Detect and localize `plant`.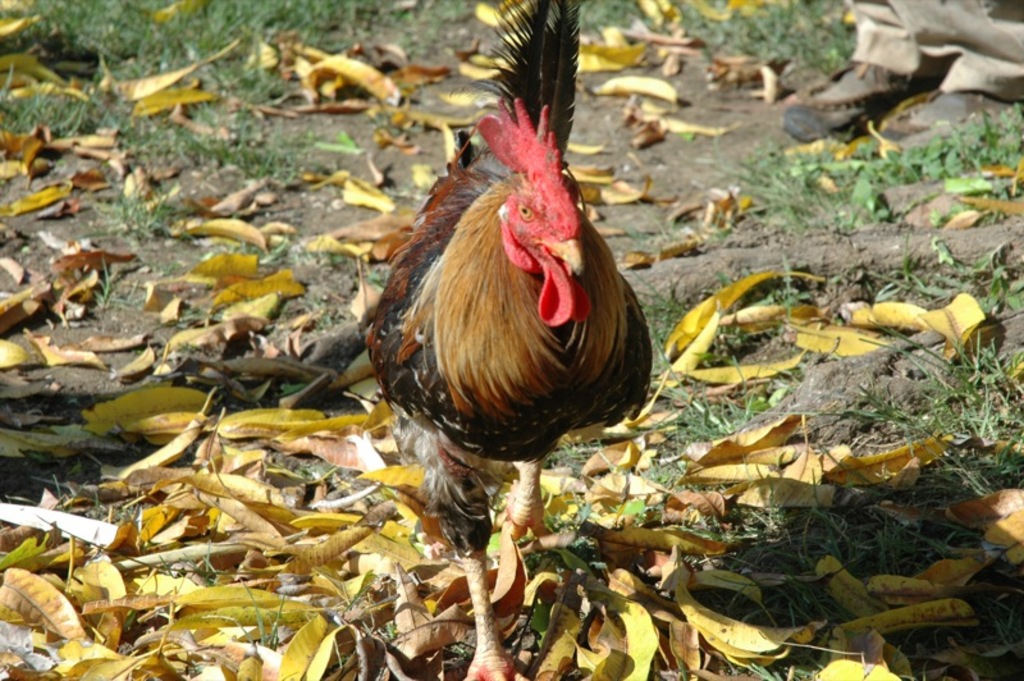
Localized at 82 253 146 323.
